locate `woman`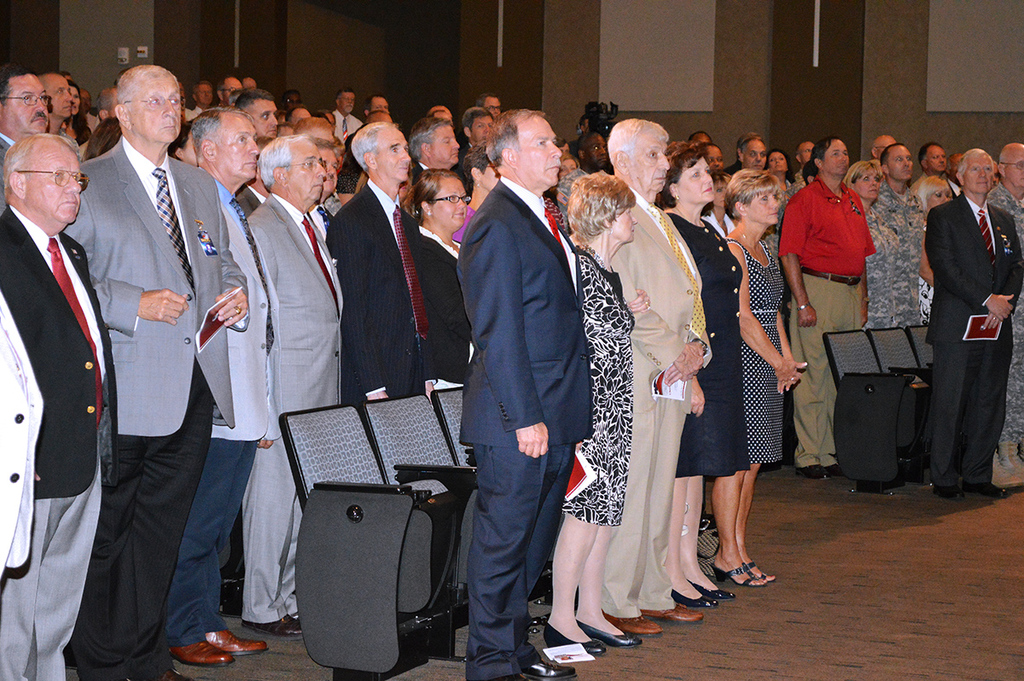
[x1=718, y1=161, x2=817, y2=592]
